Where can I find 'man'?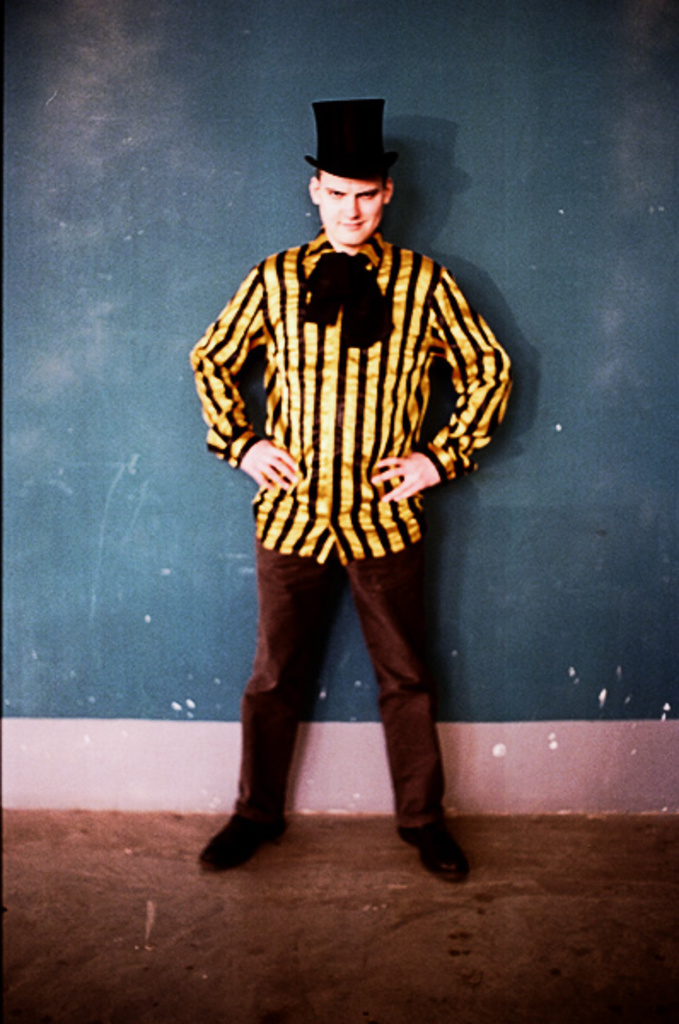
You can find it at [193, 121, 527, 855].
